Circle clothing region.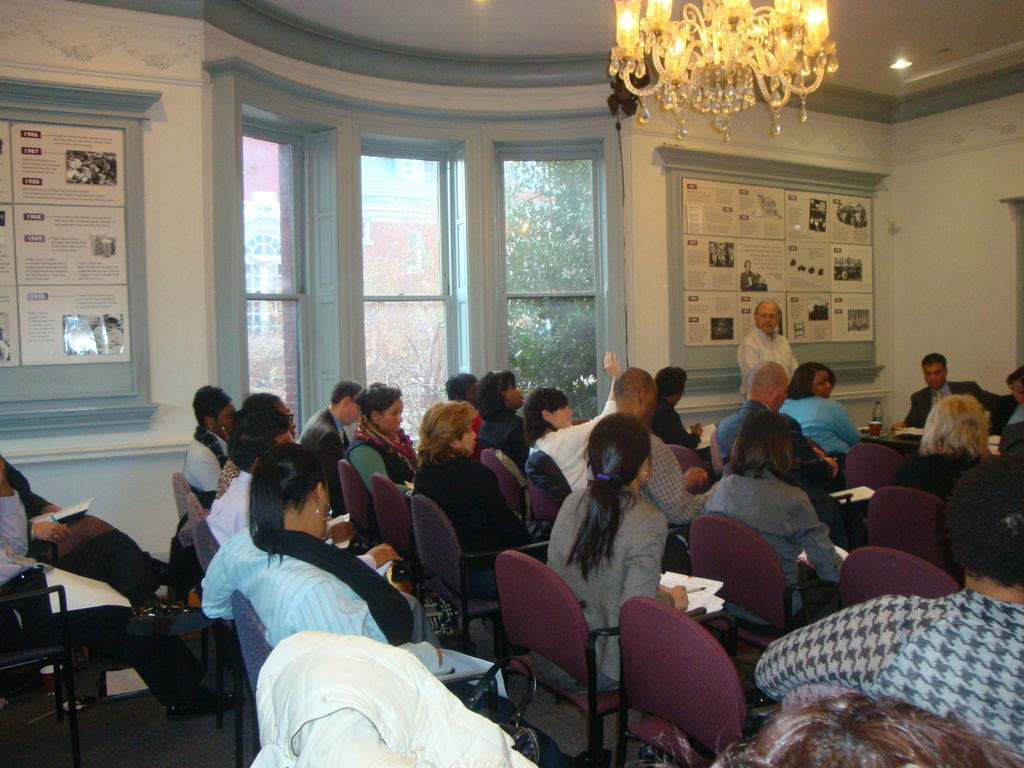
Region: locate(415, 454, 530, 598).
